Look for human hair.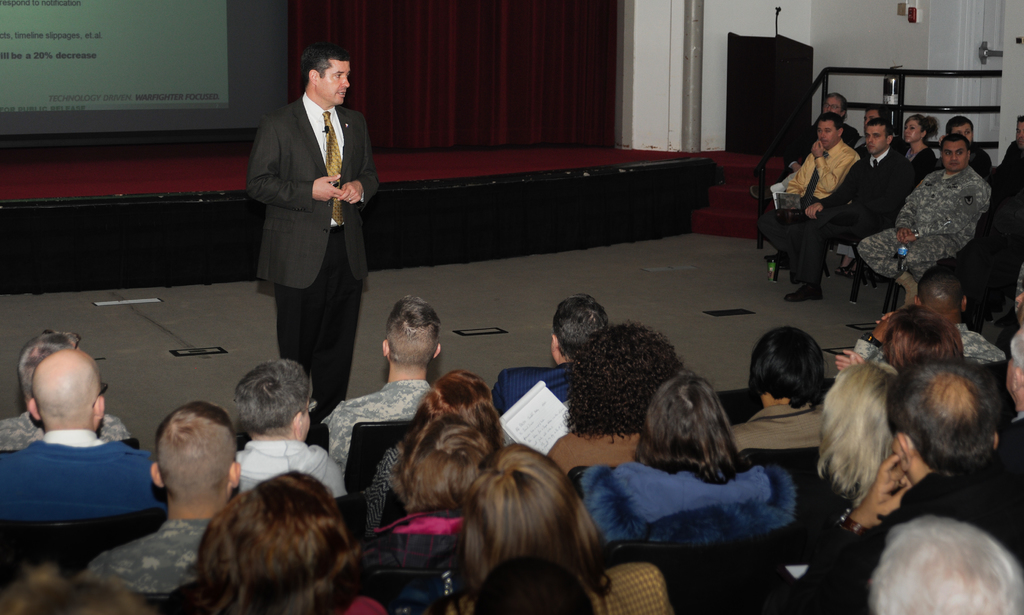
Found: locate(388, 411, 490, 521).
